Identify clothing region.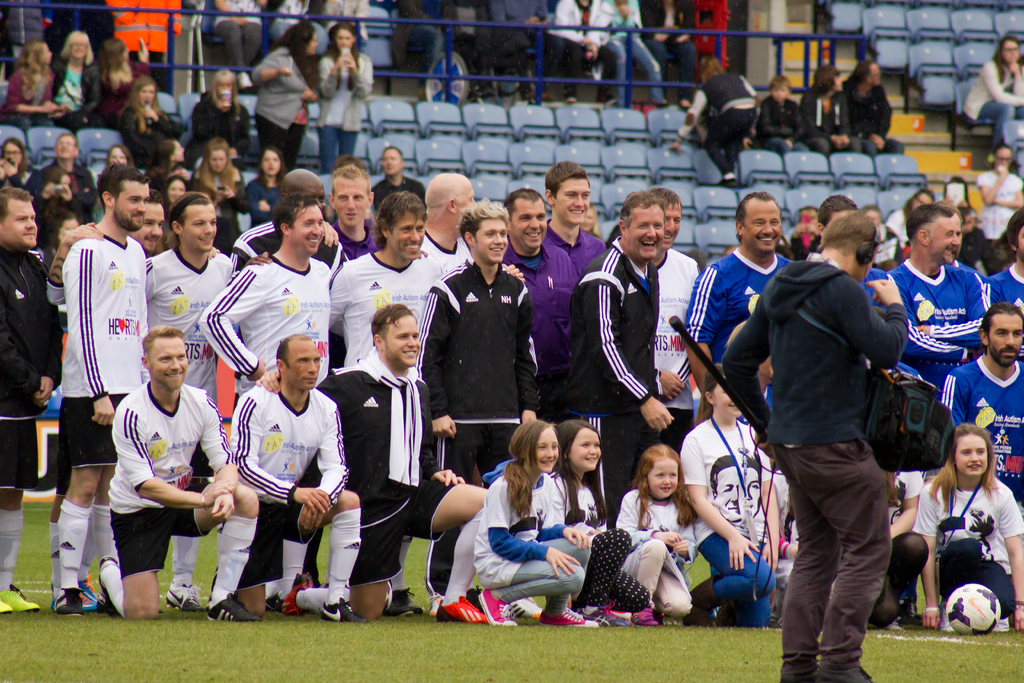
Region: region(186, 90, 262, 169).
